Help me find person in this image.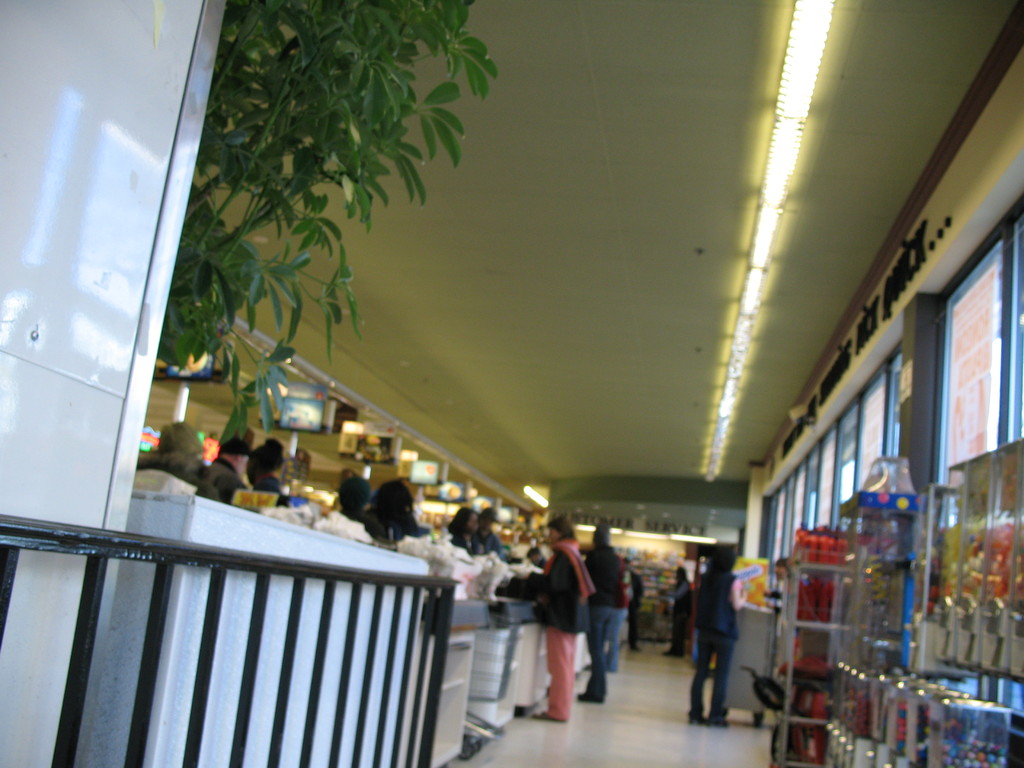
Found it: <region>660, 560, 695, 655</region>.
